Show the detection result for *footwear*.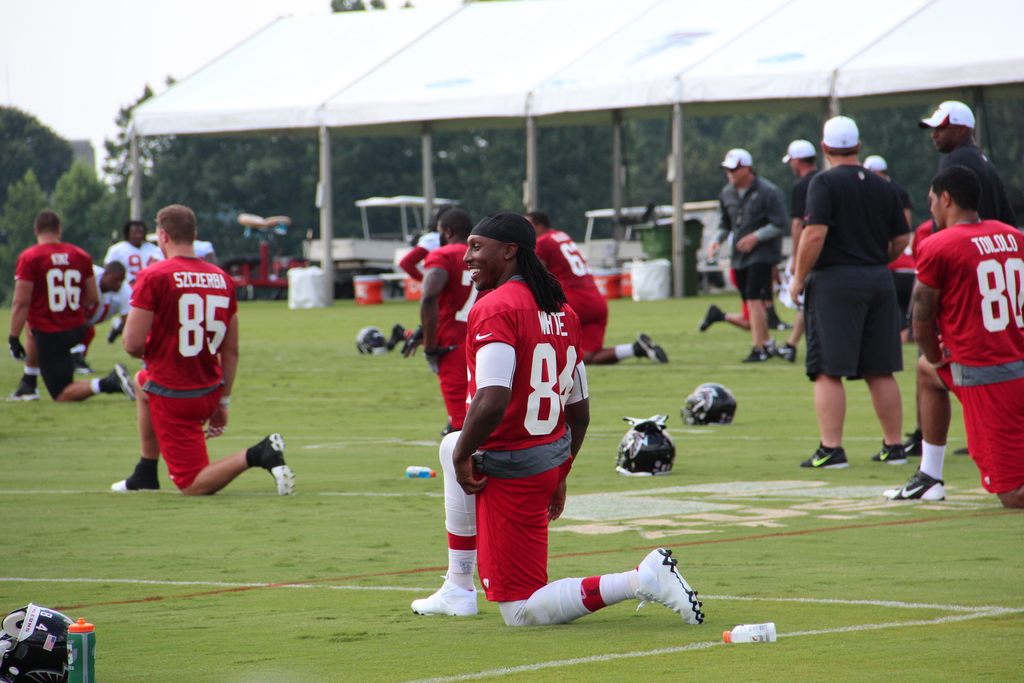
bbox=[276, 432, 300, 496].
